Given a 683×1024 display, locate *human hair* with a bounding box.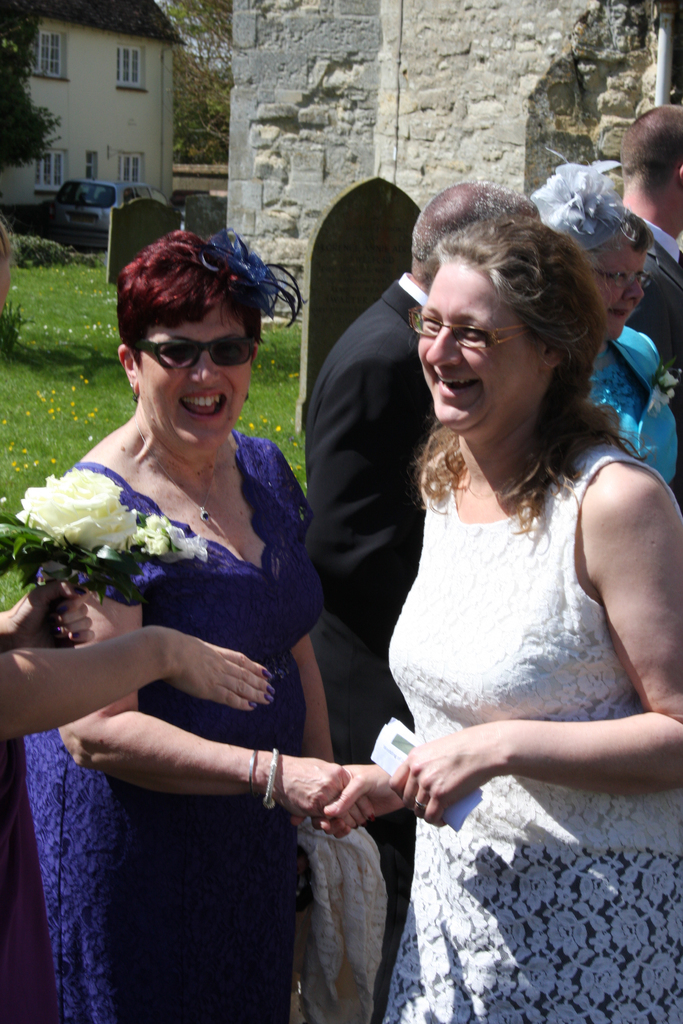
Located: select_region(411, 171, 538, 274).
